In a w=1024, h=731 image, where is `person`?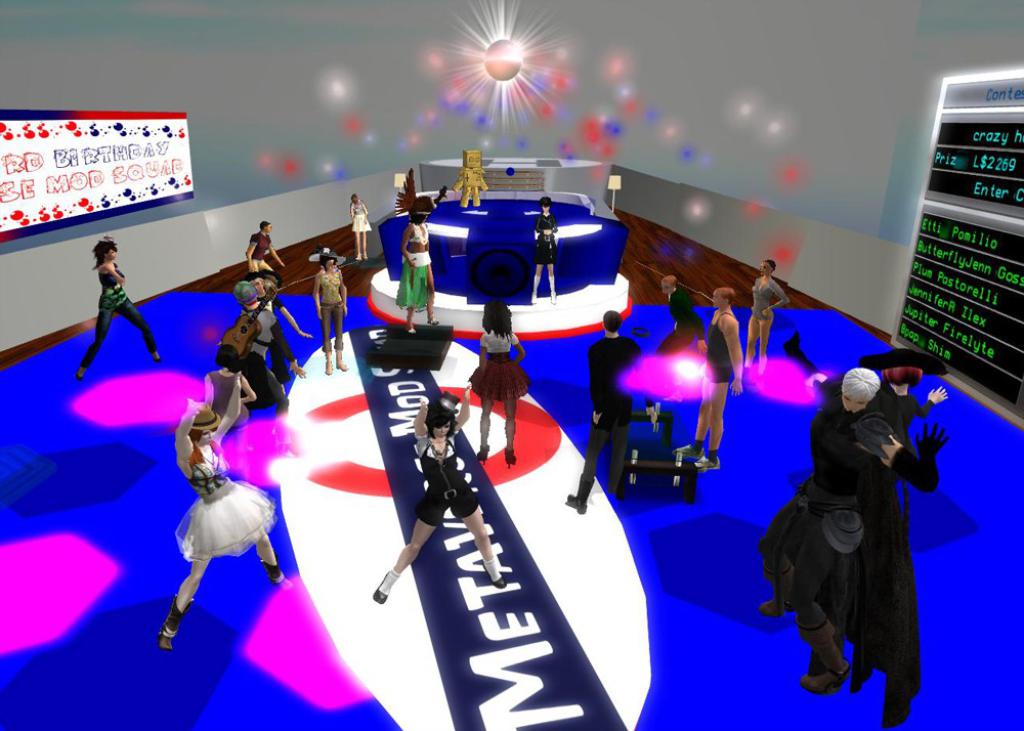
{"left": 155, "top": 369, "right": 300, "bottom": 661}.
